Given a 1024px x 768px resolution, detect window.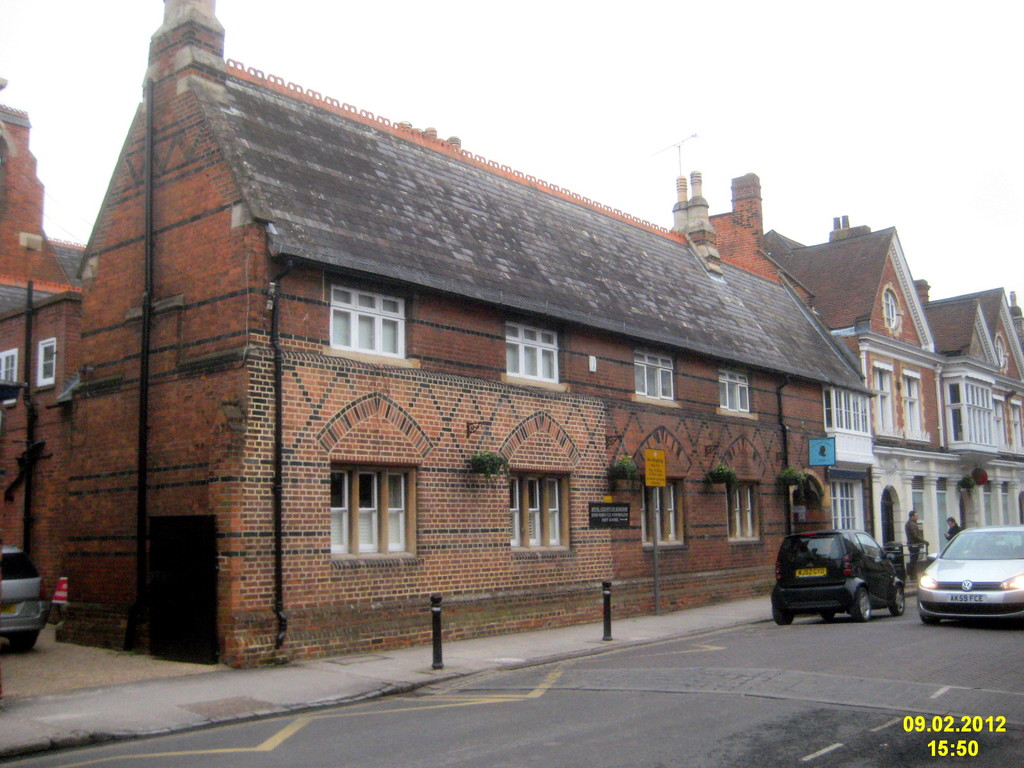
x1=323, y1=278, x2=408, y2=362.
